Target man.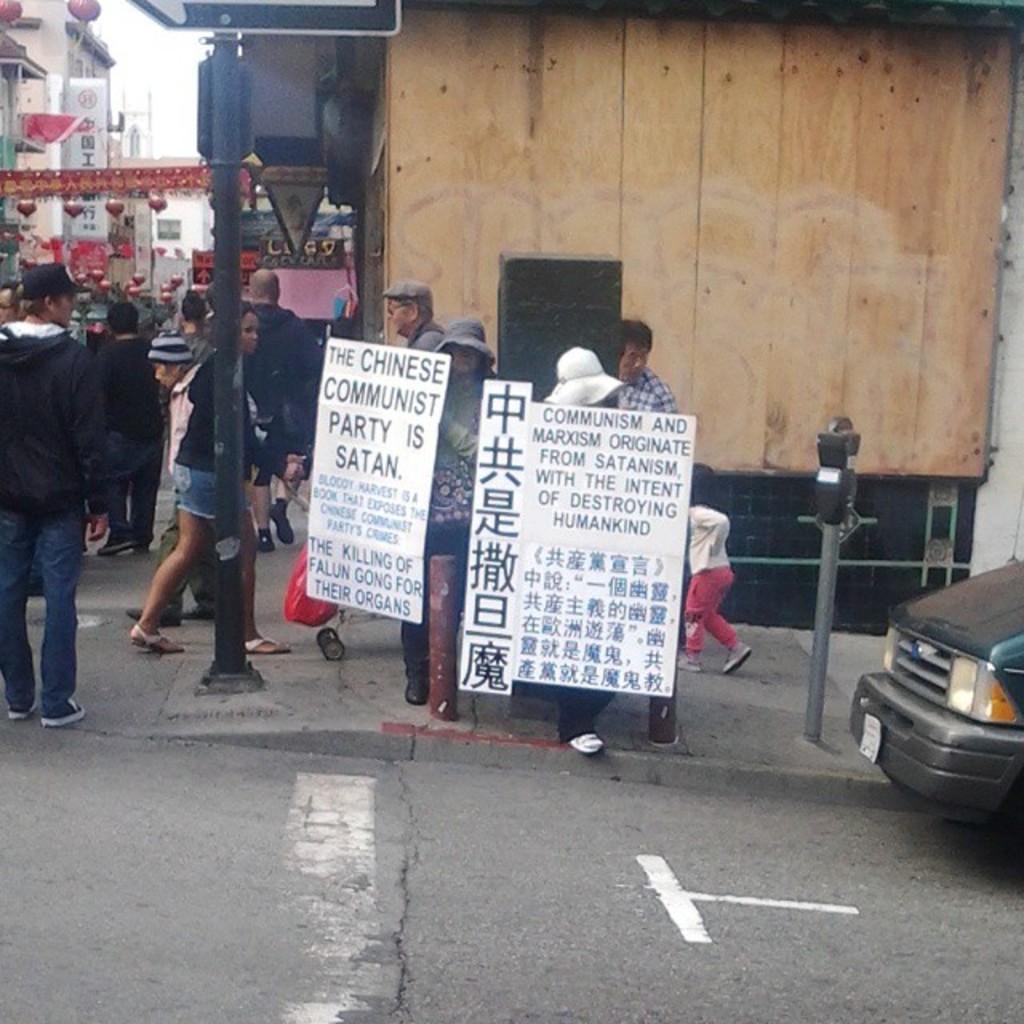
Target region: (86,304,168,549).
